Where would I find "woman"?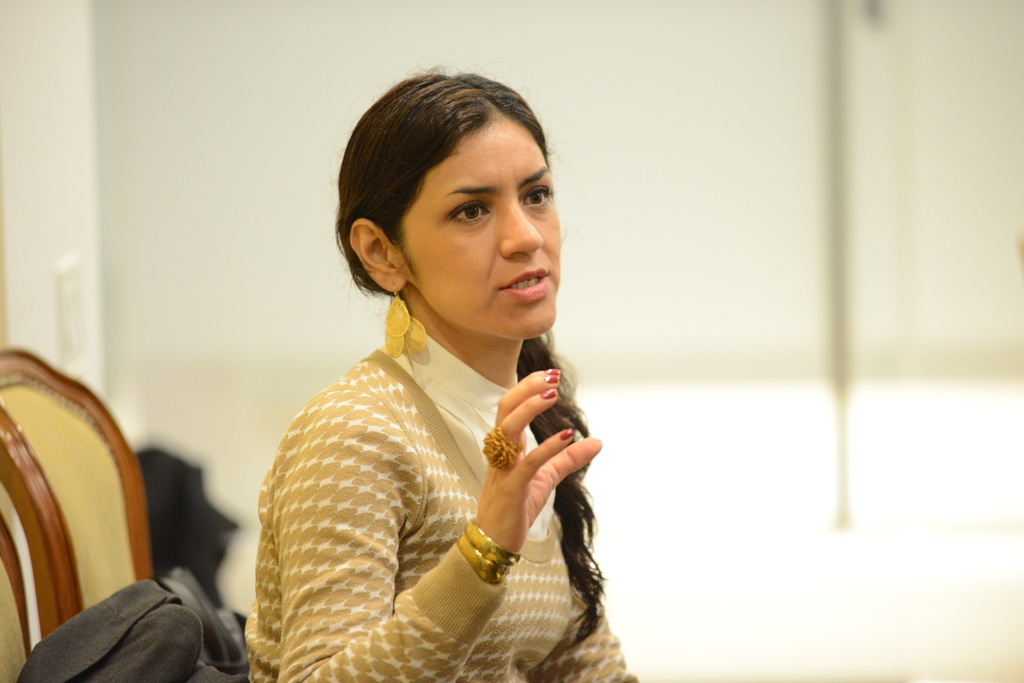
At {"left": 244, "top": 65, "right": 638, "bottom": 682}.
